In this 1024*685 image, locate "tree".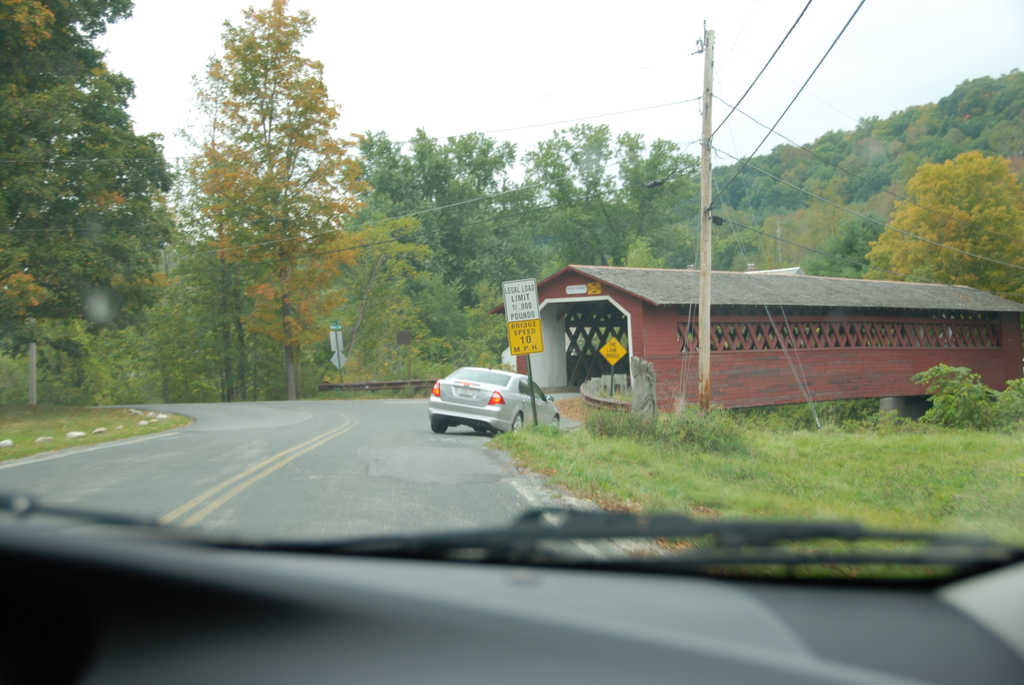
Bounding box: 799 213 888 283.
